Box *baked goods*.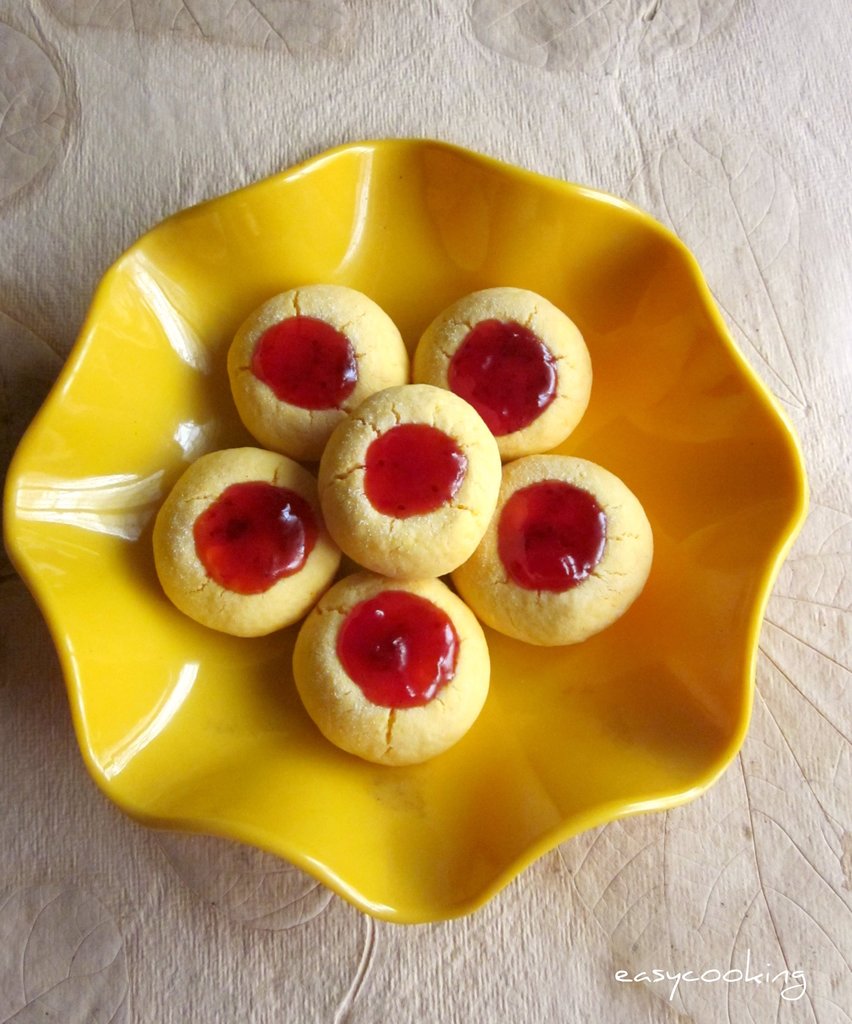
x1=450 y1=452 x2=655 y2=650.
